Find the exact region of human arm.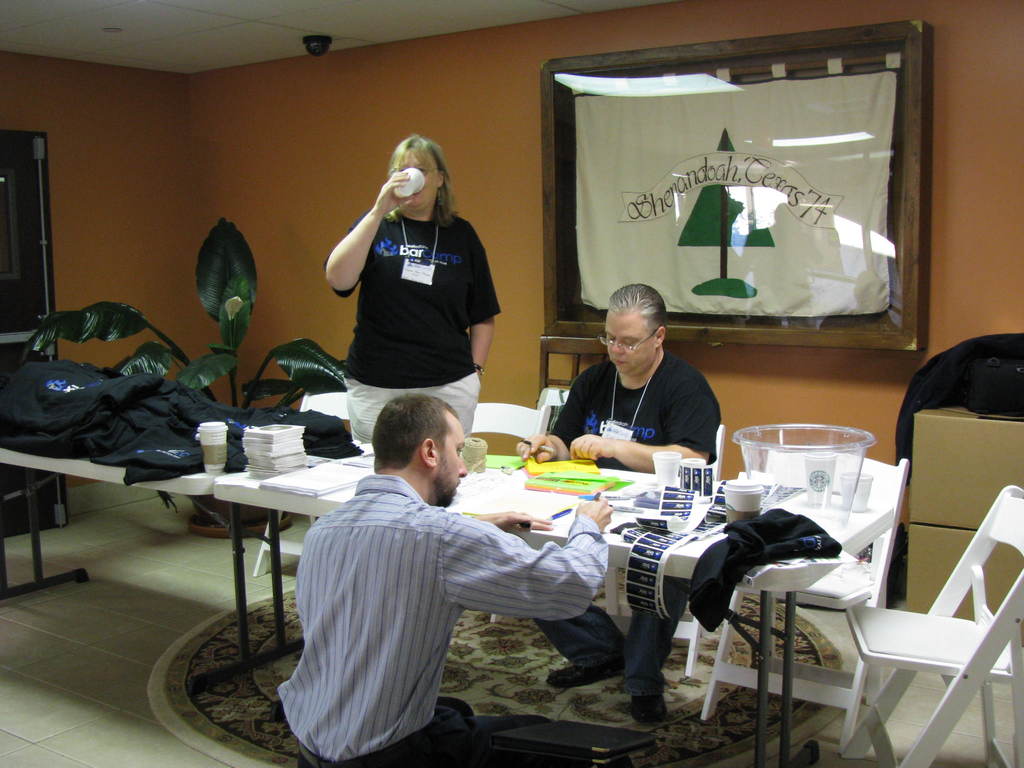
Exact region: <bbox>309, 180, 398, 289</bbox>.
